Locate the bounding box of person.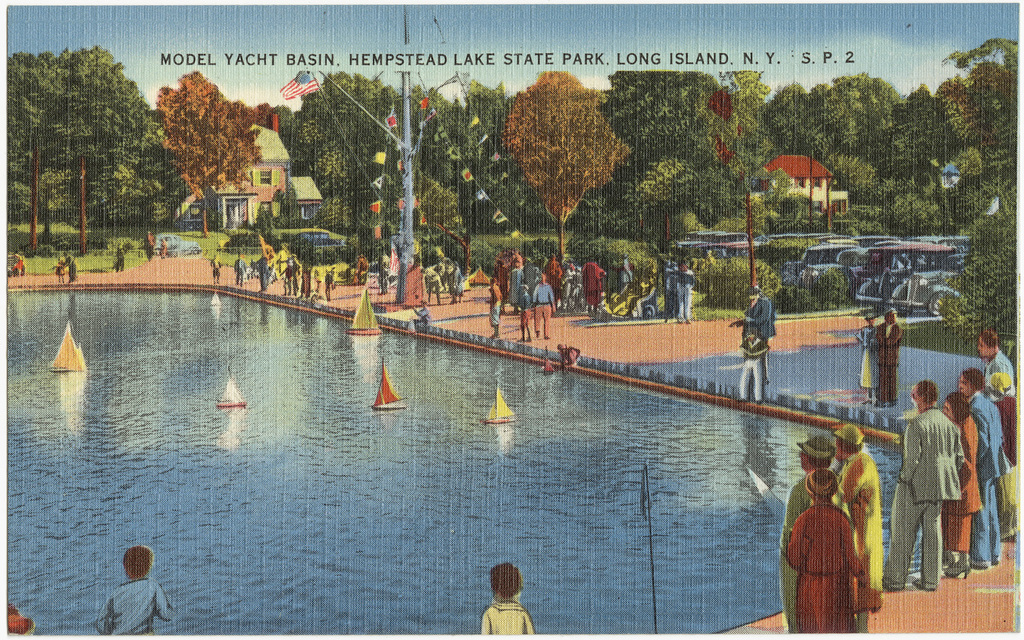
Bounding box: 979,332,1014,392.
